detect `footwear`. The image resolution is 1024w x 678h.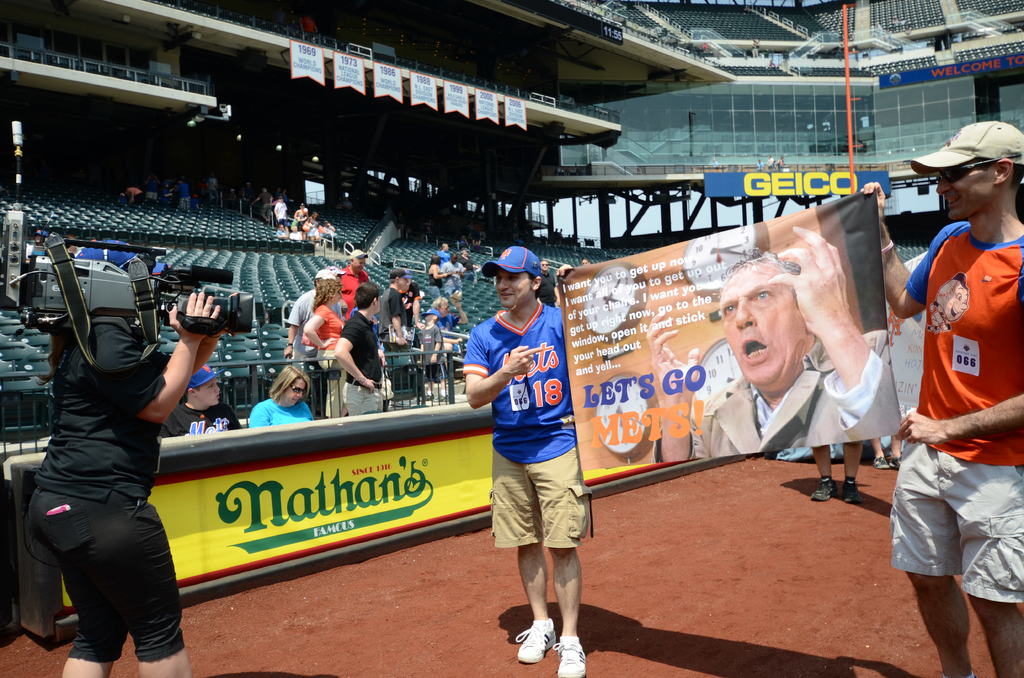
bbox=[552, 636, 589, 677].
